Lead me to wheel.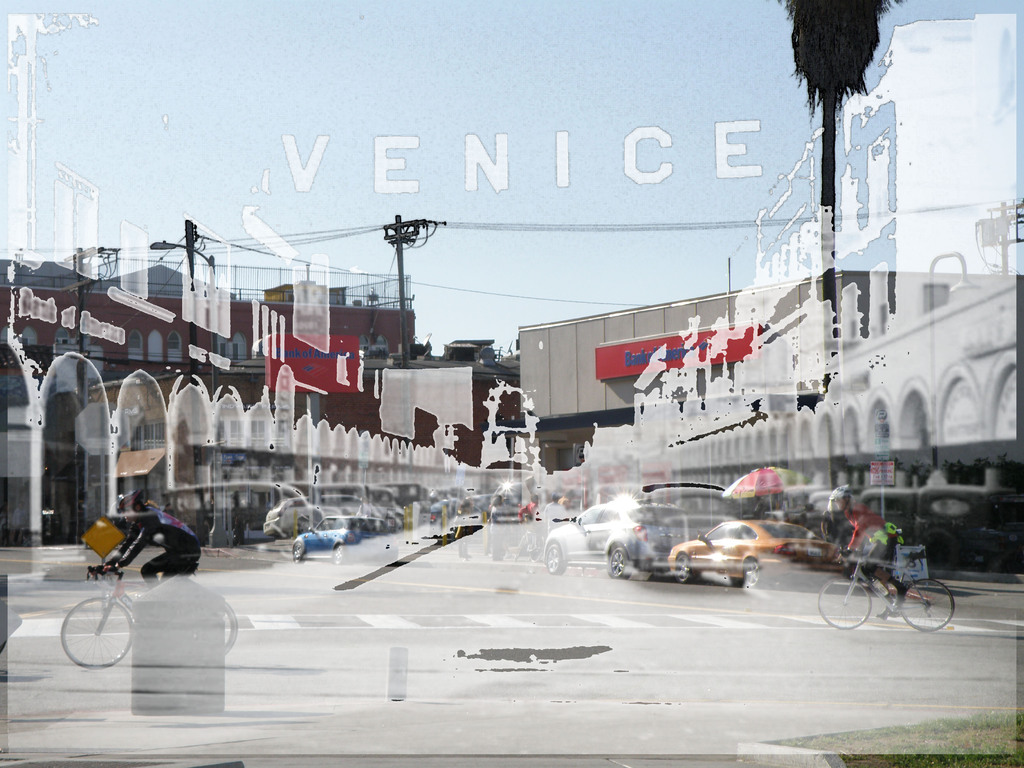
Lead to bbox=[58, 595, 139, 666].
